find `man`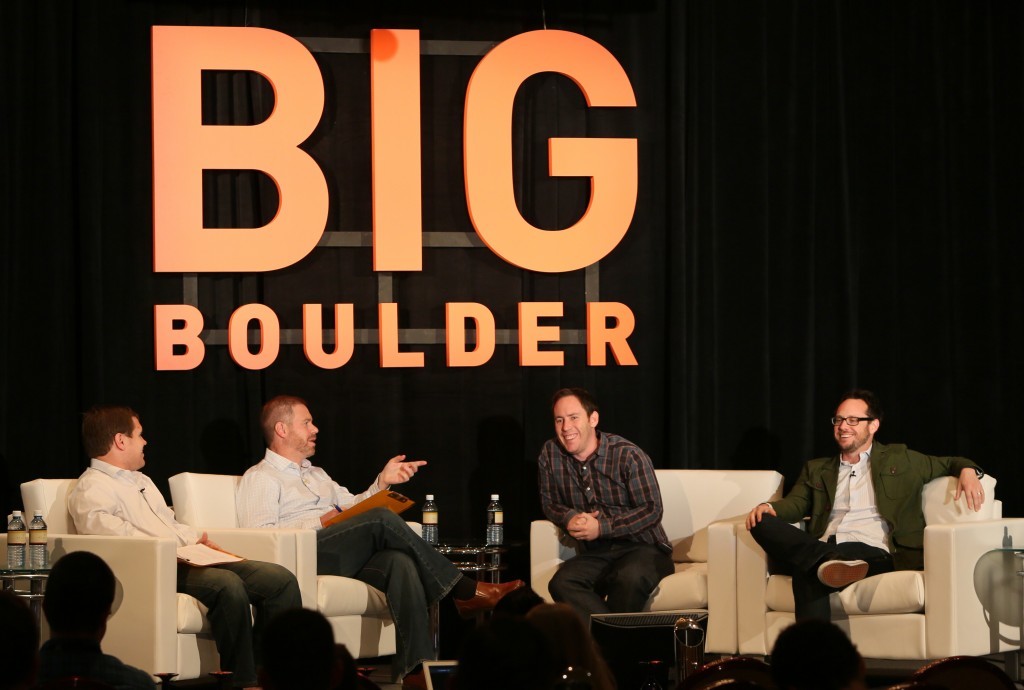
pyautogui.locateOnScreen(743, 410, 988, 662)
